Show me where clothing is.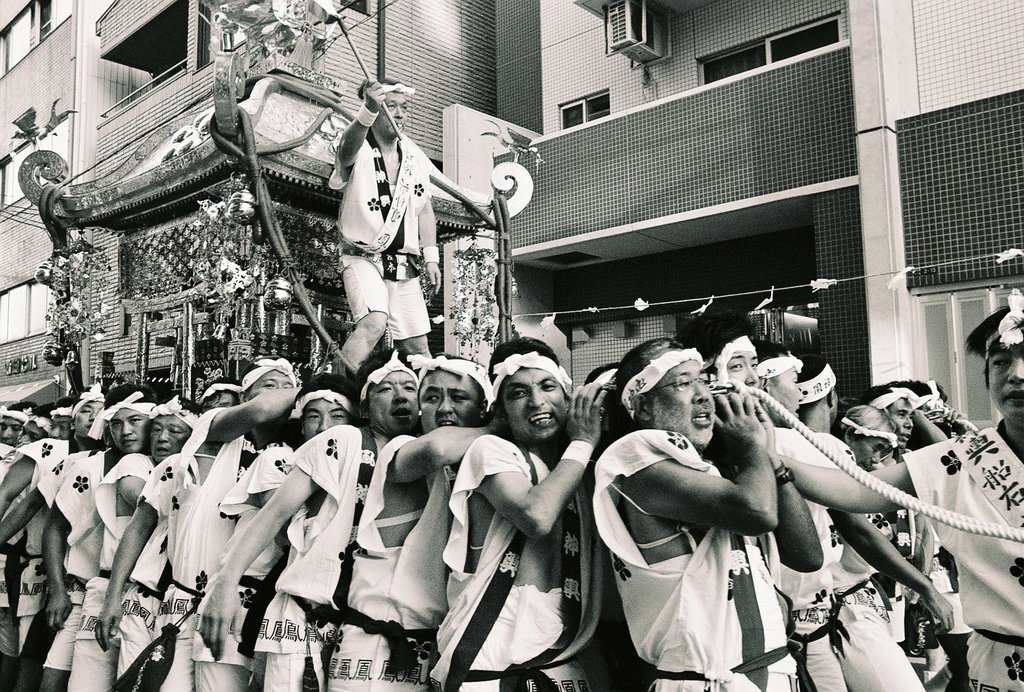
clothing is at (429,433,609,691).
